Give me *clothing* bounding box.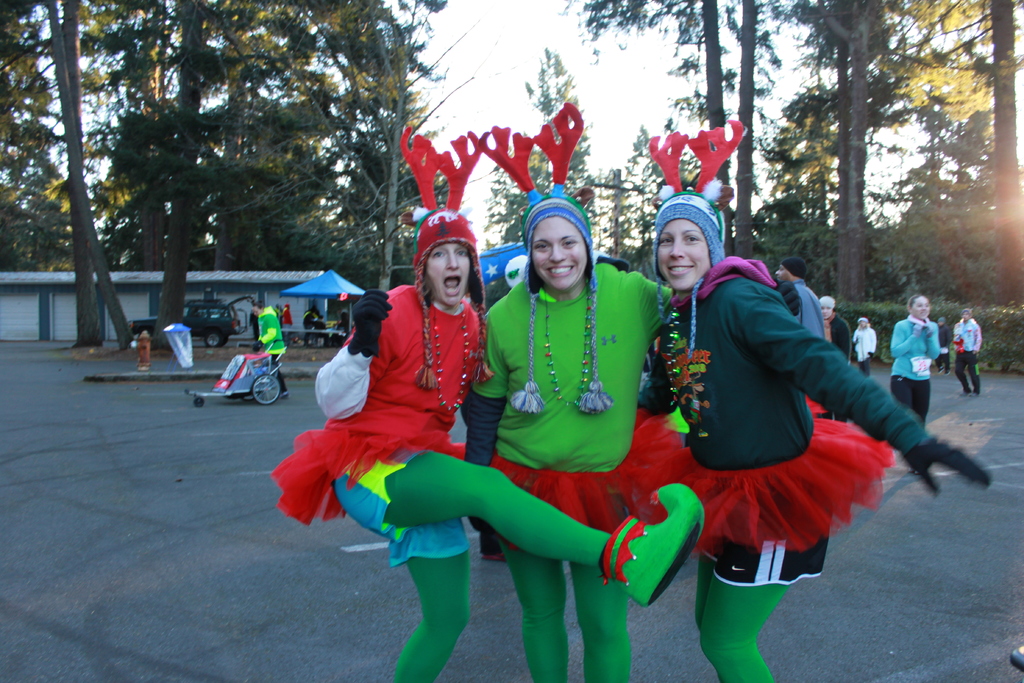
[left=675, top=261, right=881, bottom=548].
